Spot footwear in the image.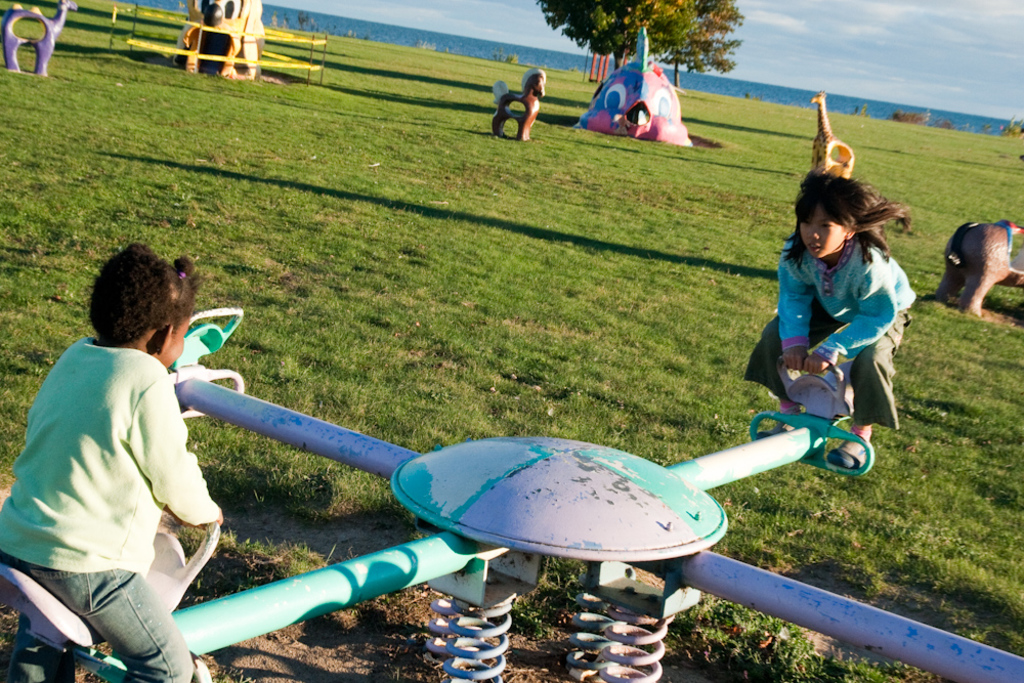
footwear found at box(755, 420, 795, 438).
